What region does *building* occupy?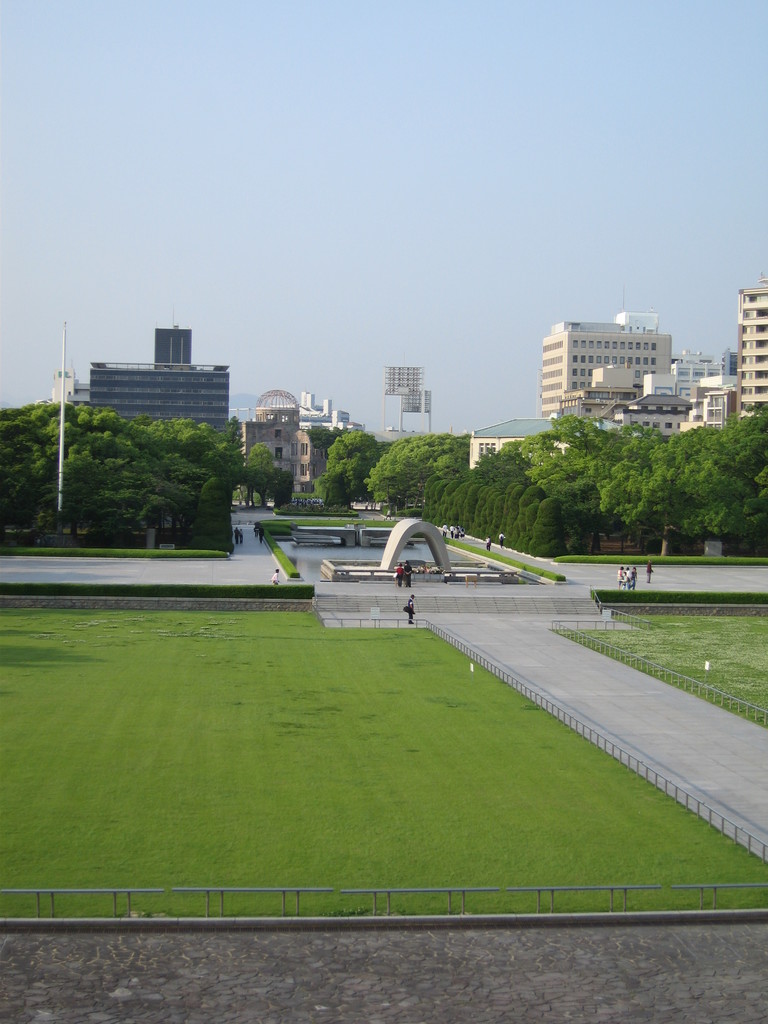
56/304/238/423.
